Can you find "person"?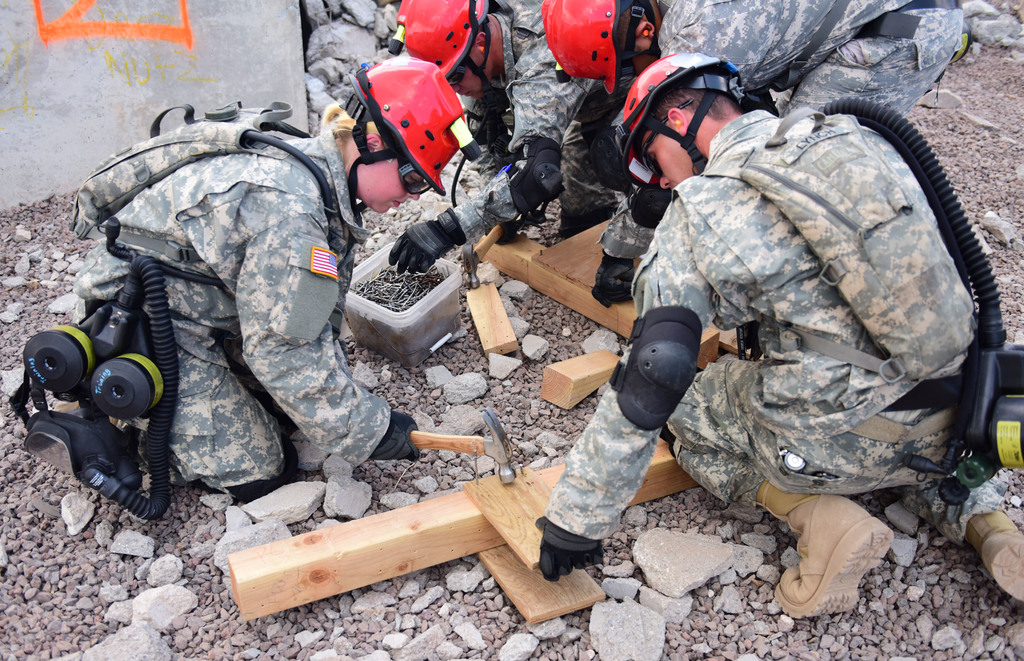
Yes, bounding box: [385, 0, 630, 278].
